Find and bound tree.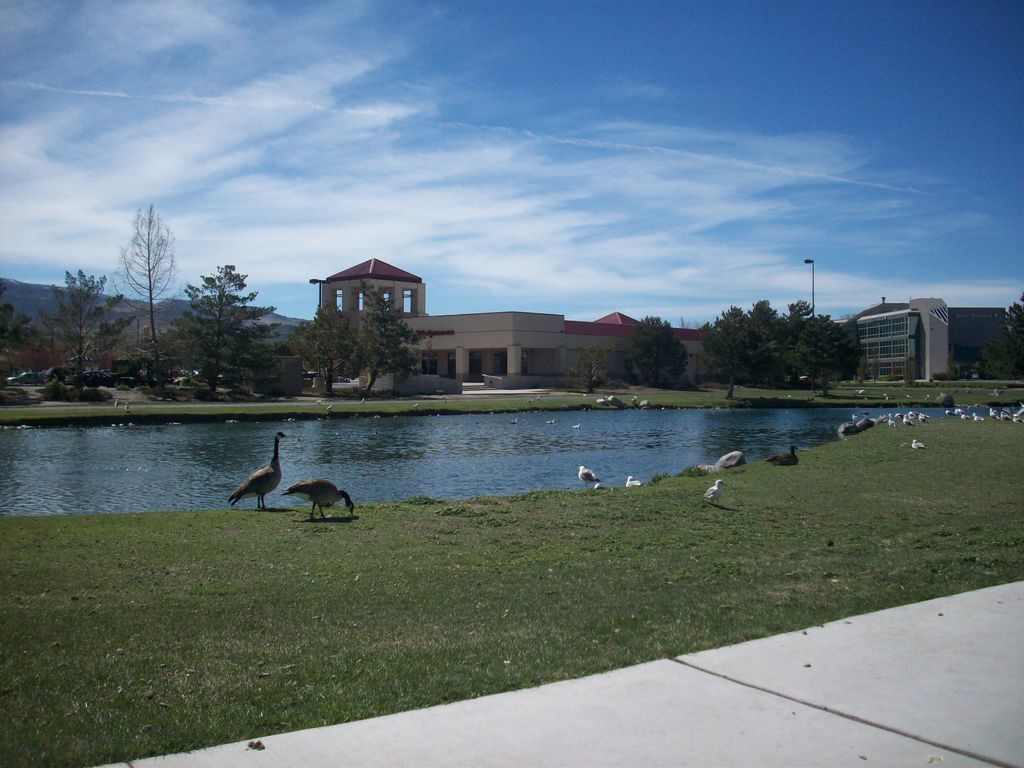
Bound: l=96, t=200, r=176, b=348.
